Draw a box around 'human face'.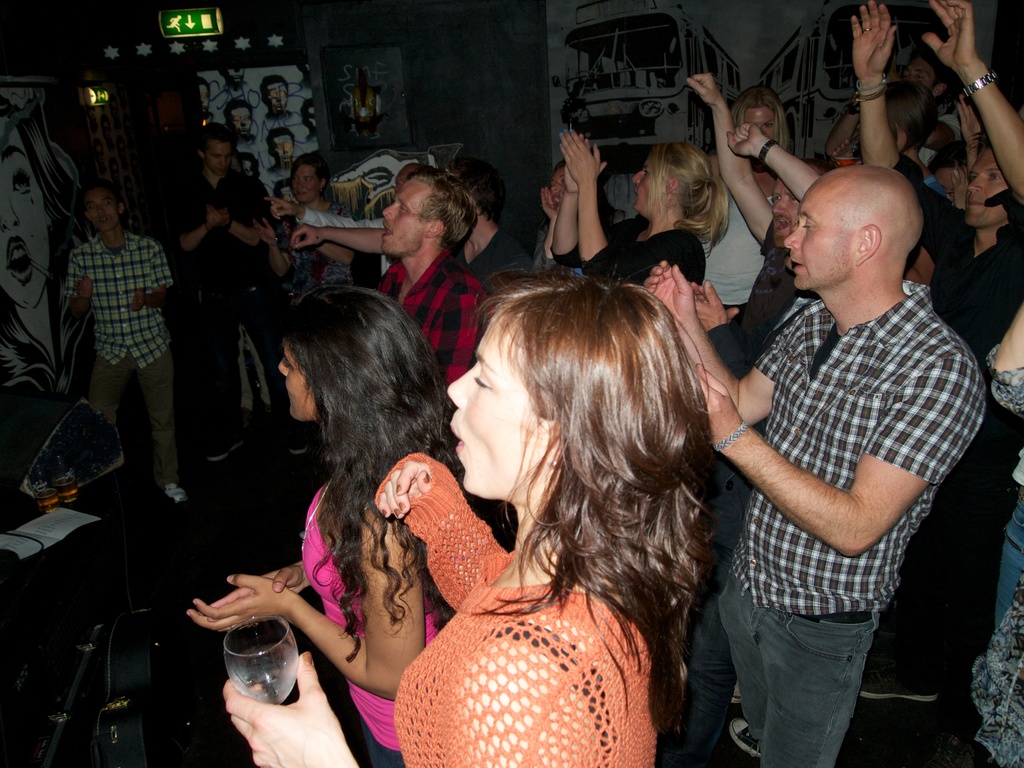
Rect(965, 150, 1009, 229).
